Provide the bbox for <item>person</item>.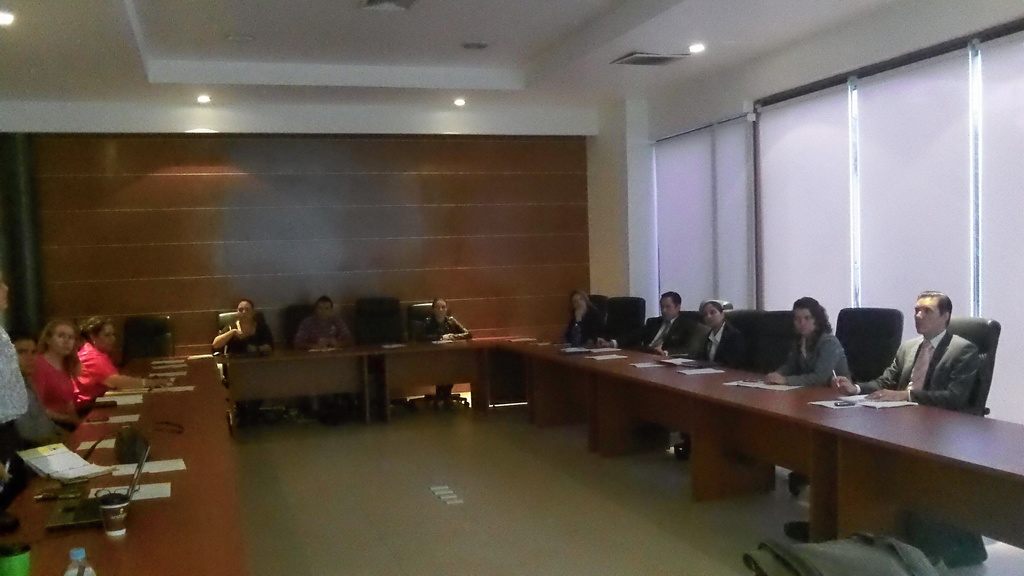
(899, 280, 998, 433).
